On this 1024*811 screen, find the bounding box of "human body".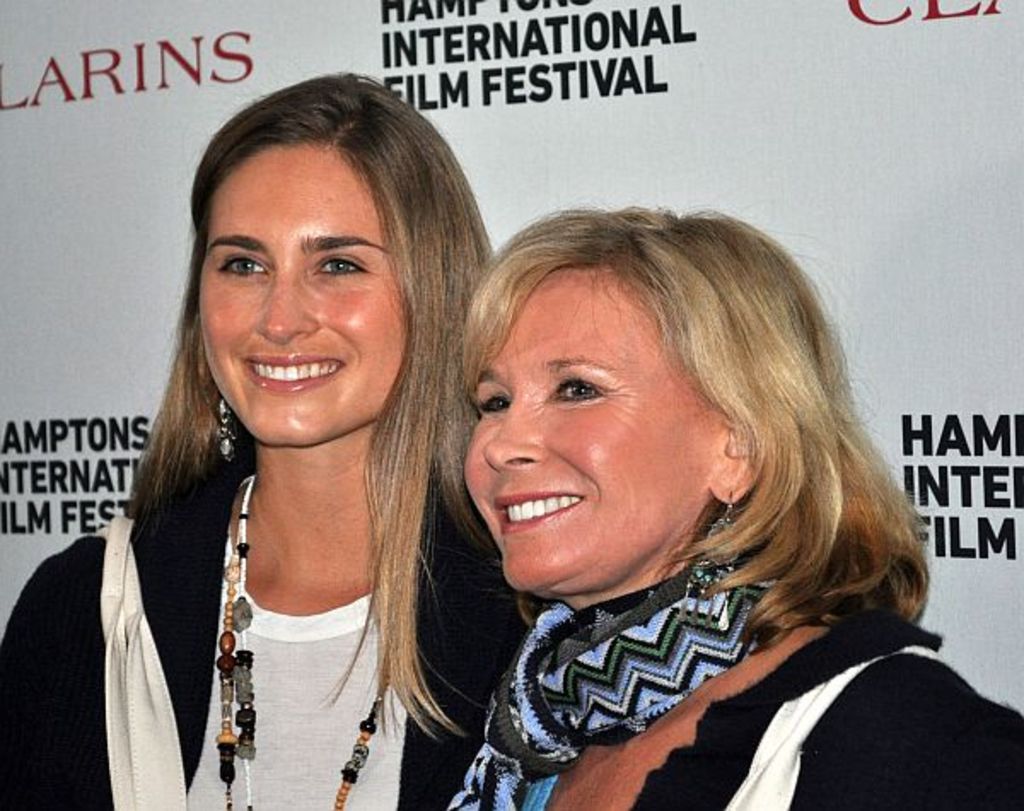
Bounding box: 51 120 485 810.
